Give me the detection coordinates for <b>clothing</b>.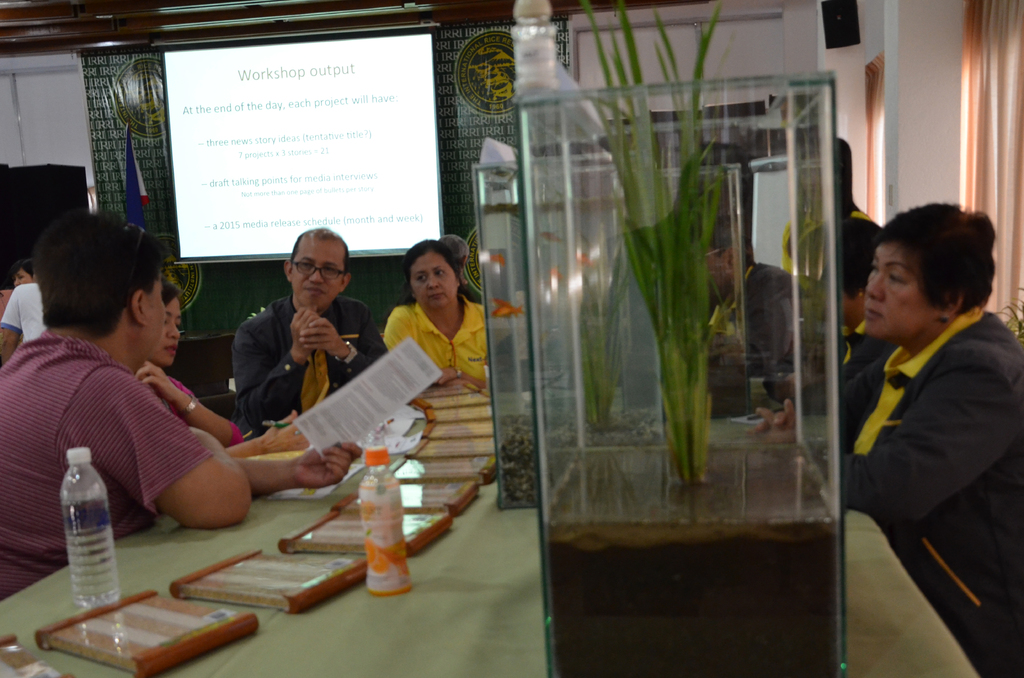
bbox=(0, 328, 210, 600).
